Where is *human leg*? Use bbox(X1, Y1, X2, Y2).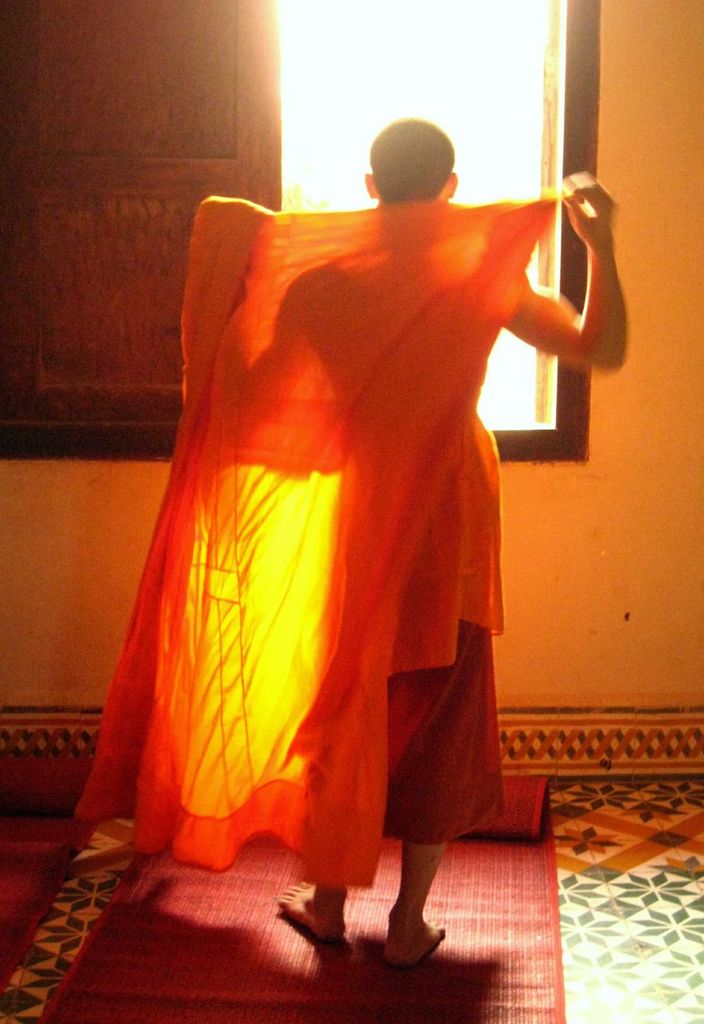
bbox(390, 838, 455, 978).
